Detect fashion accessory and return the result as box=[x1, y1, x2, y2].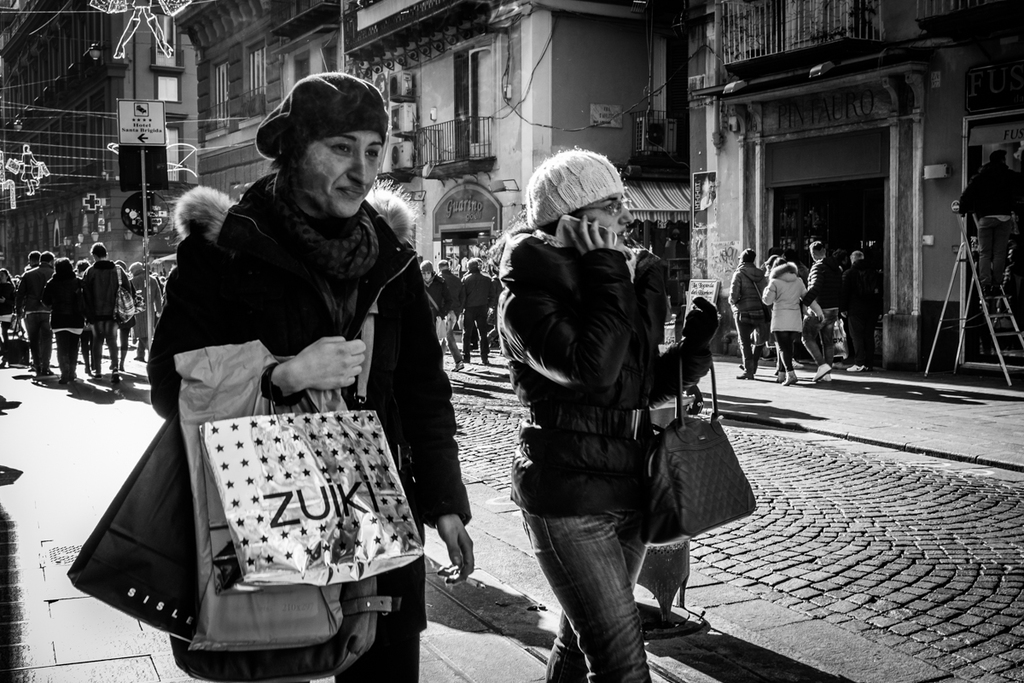
box=[641, 335, 757, 546].
